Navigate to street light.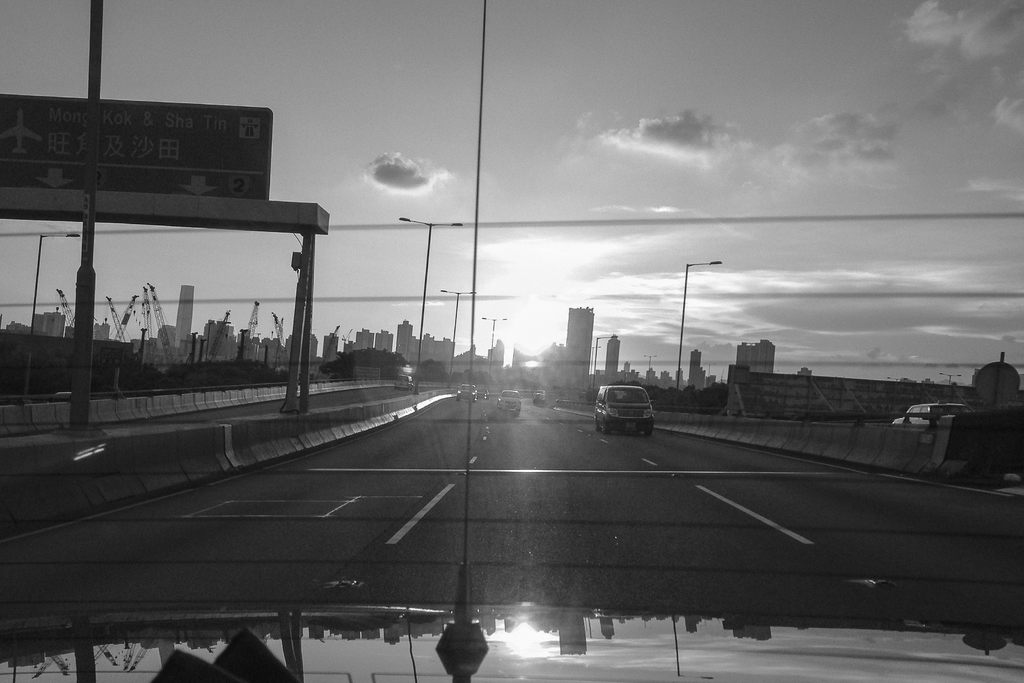
Navigation target: [705, 361, 719, 375].
